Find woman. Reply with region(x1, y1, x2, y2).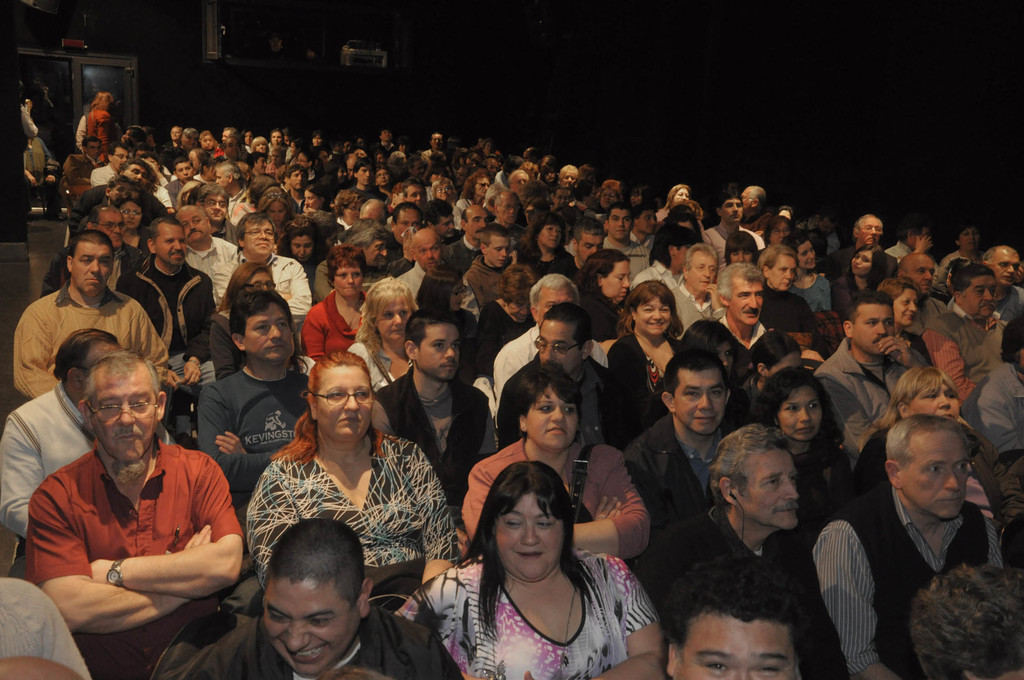
region(431, 180, 458, 209).
